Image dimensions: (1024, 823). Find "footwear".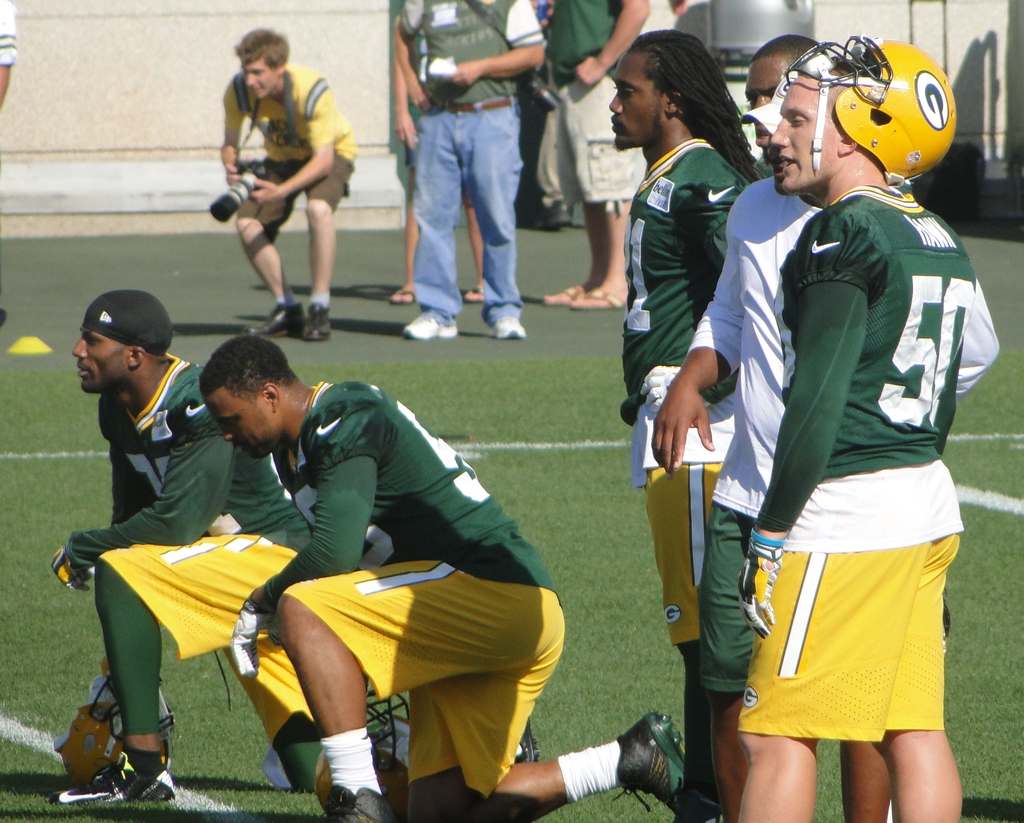
465,287,484,303.
